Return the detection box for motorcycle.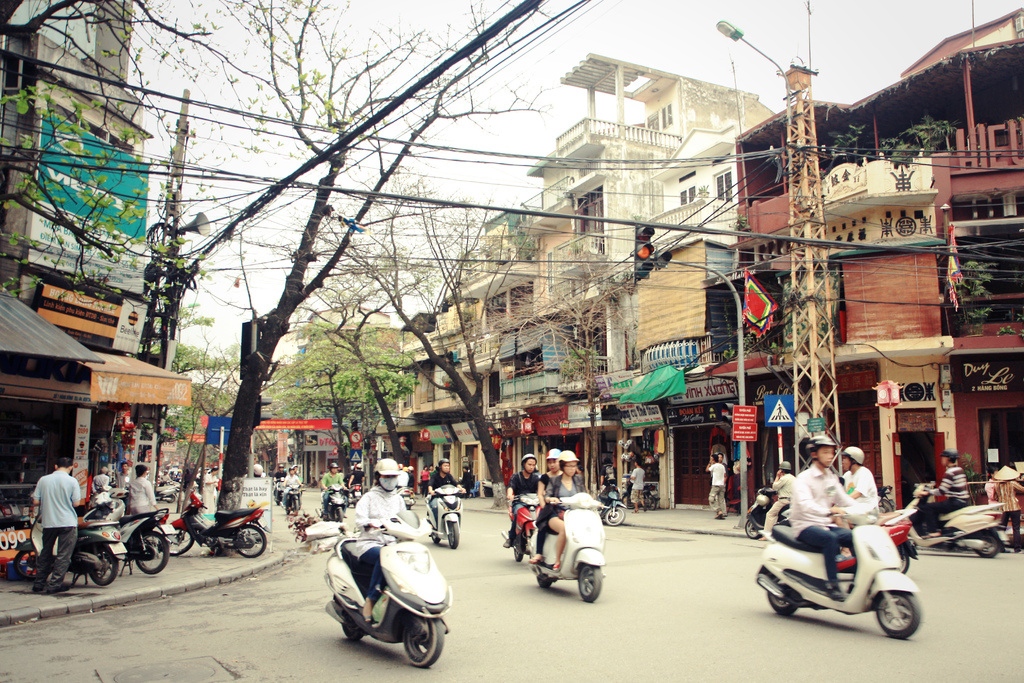
316 509 447 668.
